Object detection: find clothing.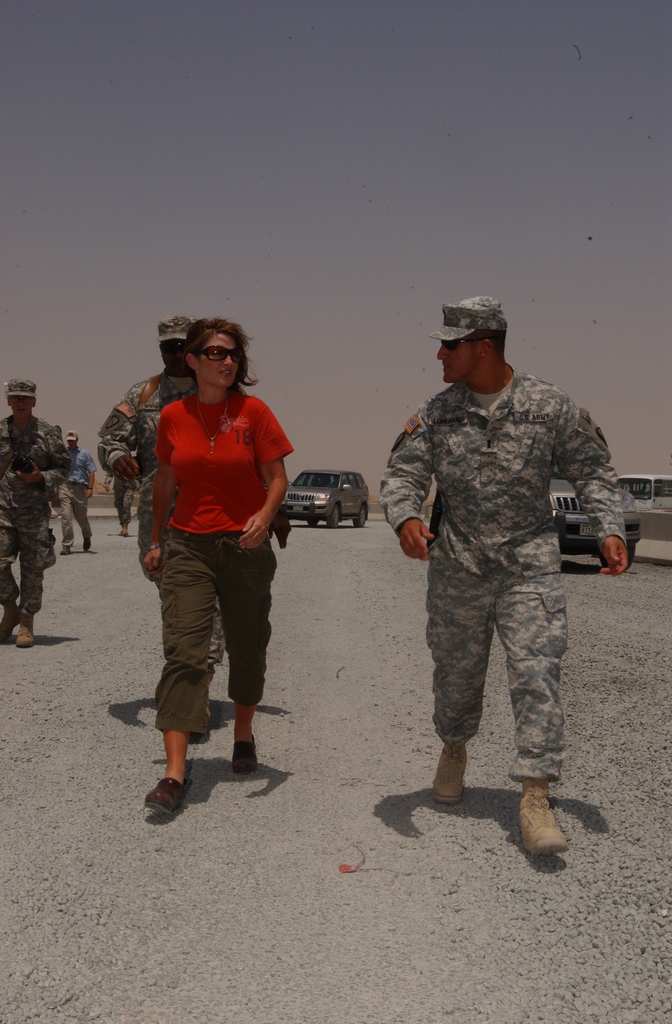
[104, 471, 138, 529].
